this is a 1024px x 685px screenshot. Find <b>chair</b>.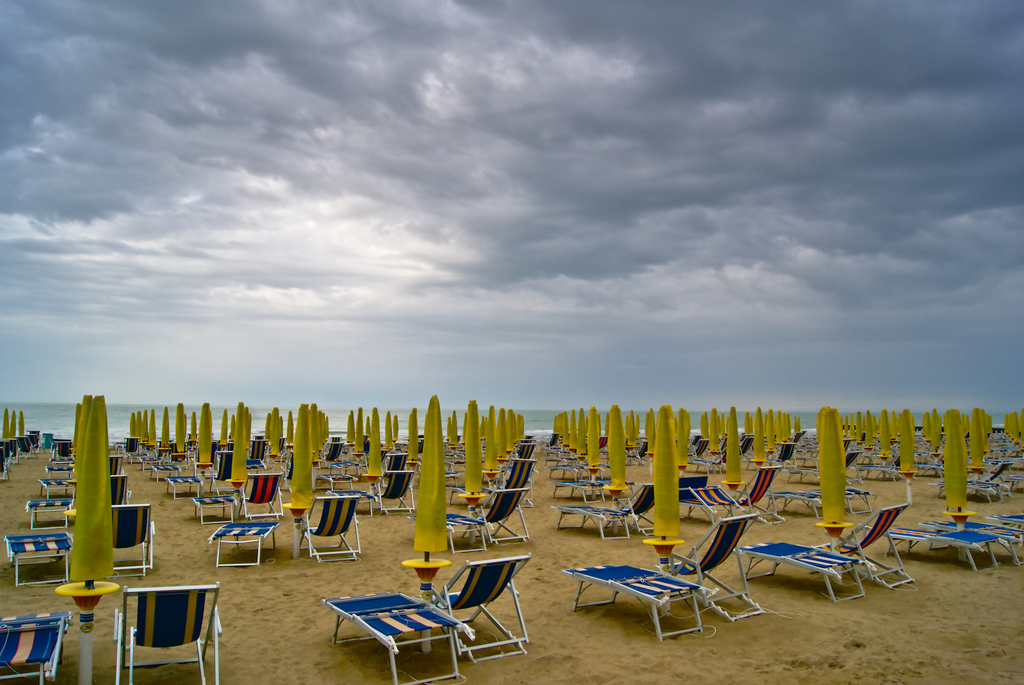
Bounding box: pyautogui.locateOnScreen(969, 458, 1010, 494).
